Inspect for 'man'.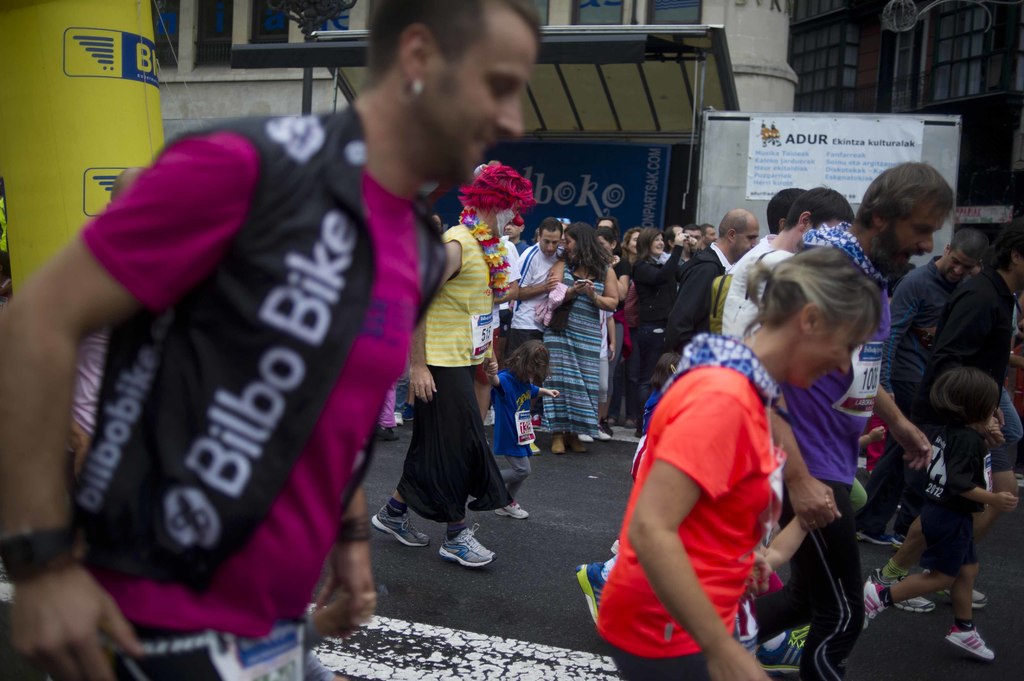
Inspection: [left=804, top=161, right=935, bottom=680].
